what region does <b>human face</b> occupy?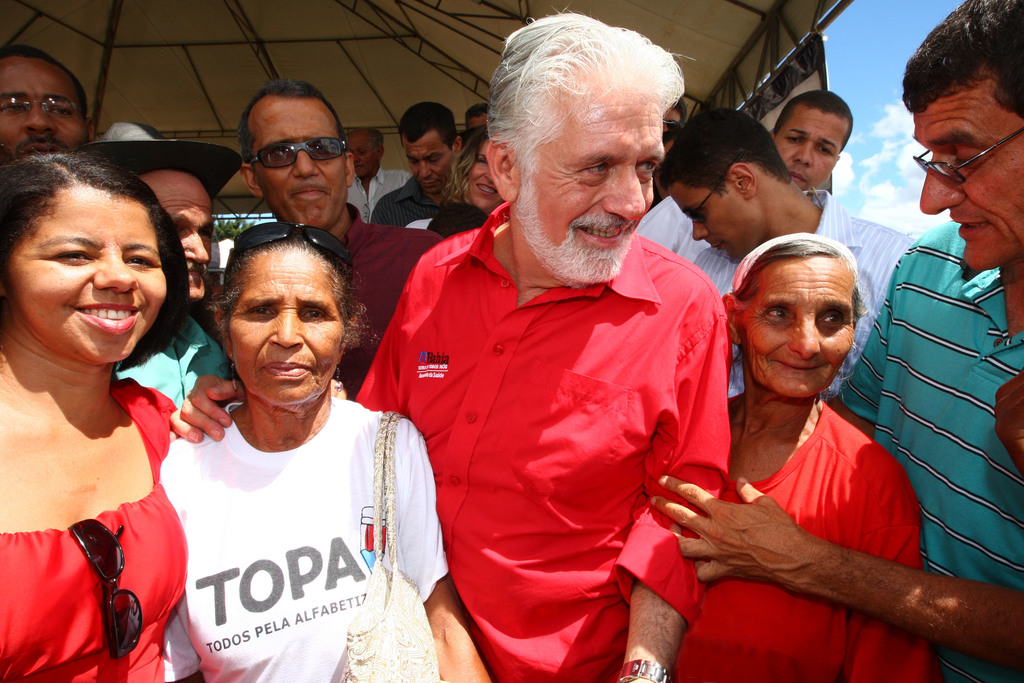
(x1=669, y1=183, x2=760, y2=253).
